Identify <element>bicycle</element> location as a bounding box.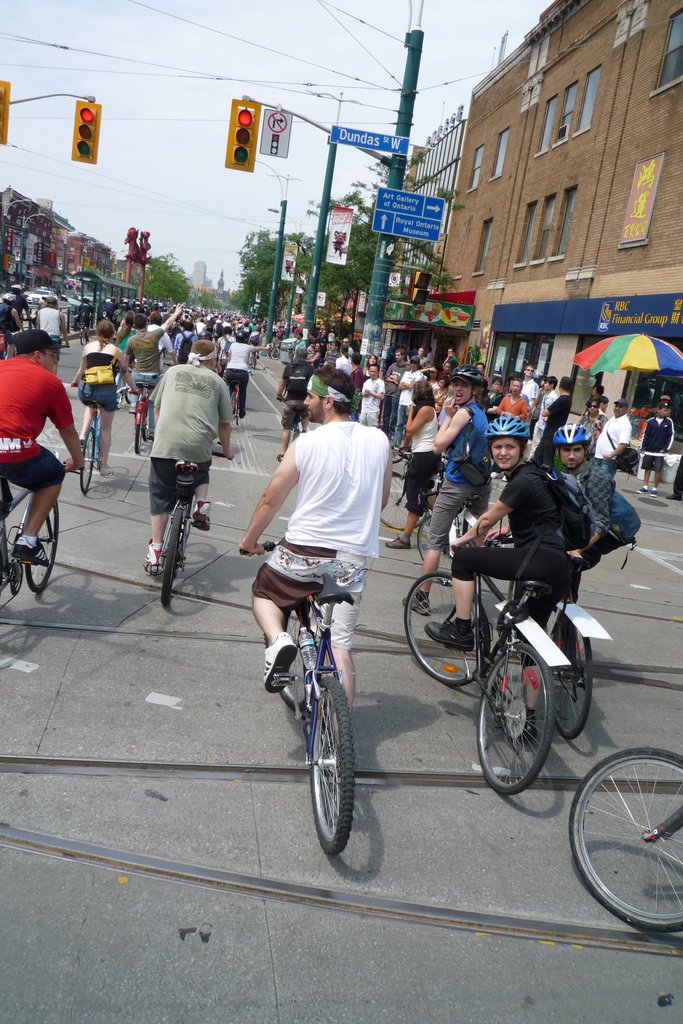
<bbox>406, 526, 556, 806</bbox>.
